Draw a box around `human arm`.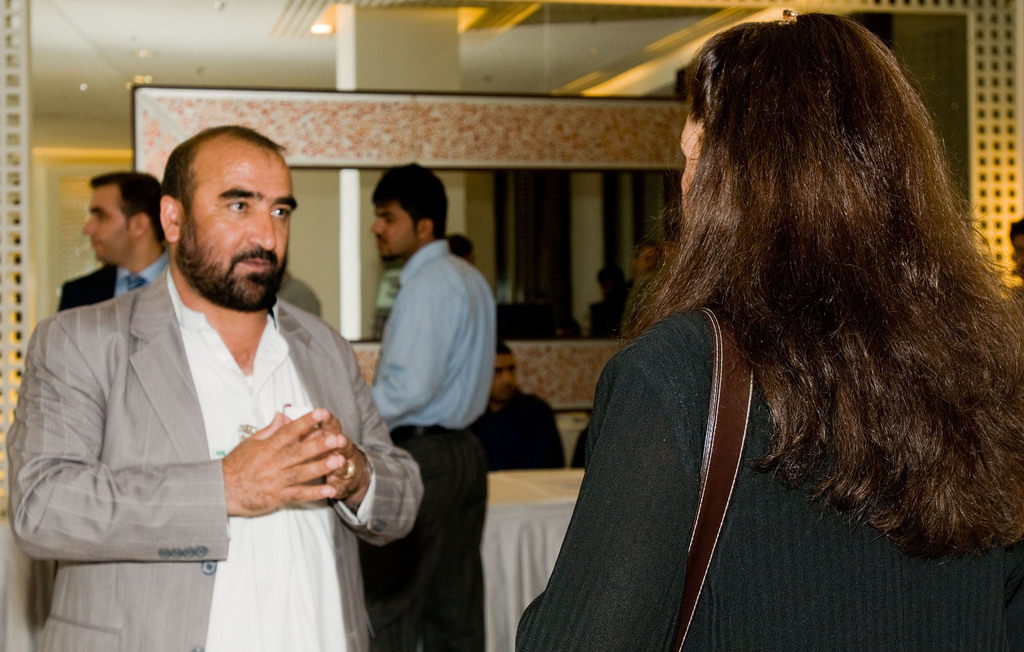
<region>358, 252, 452, 419</region>.
